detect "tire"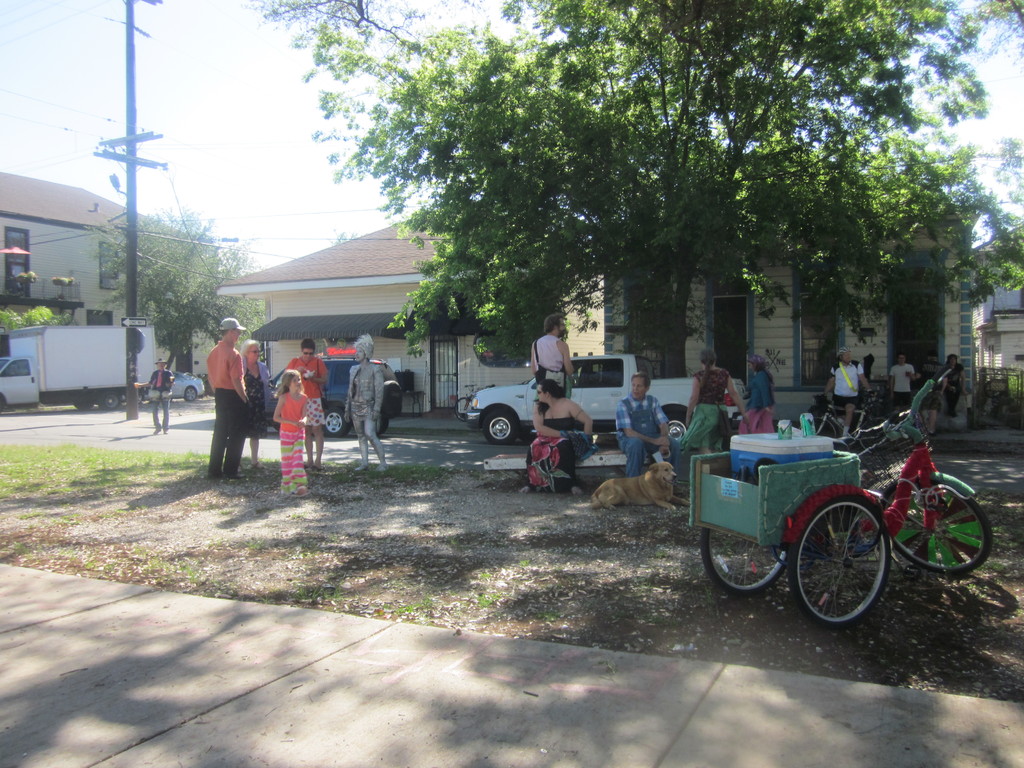
455/397/475/421
